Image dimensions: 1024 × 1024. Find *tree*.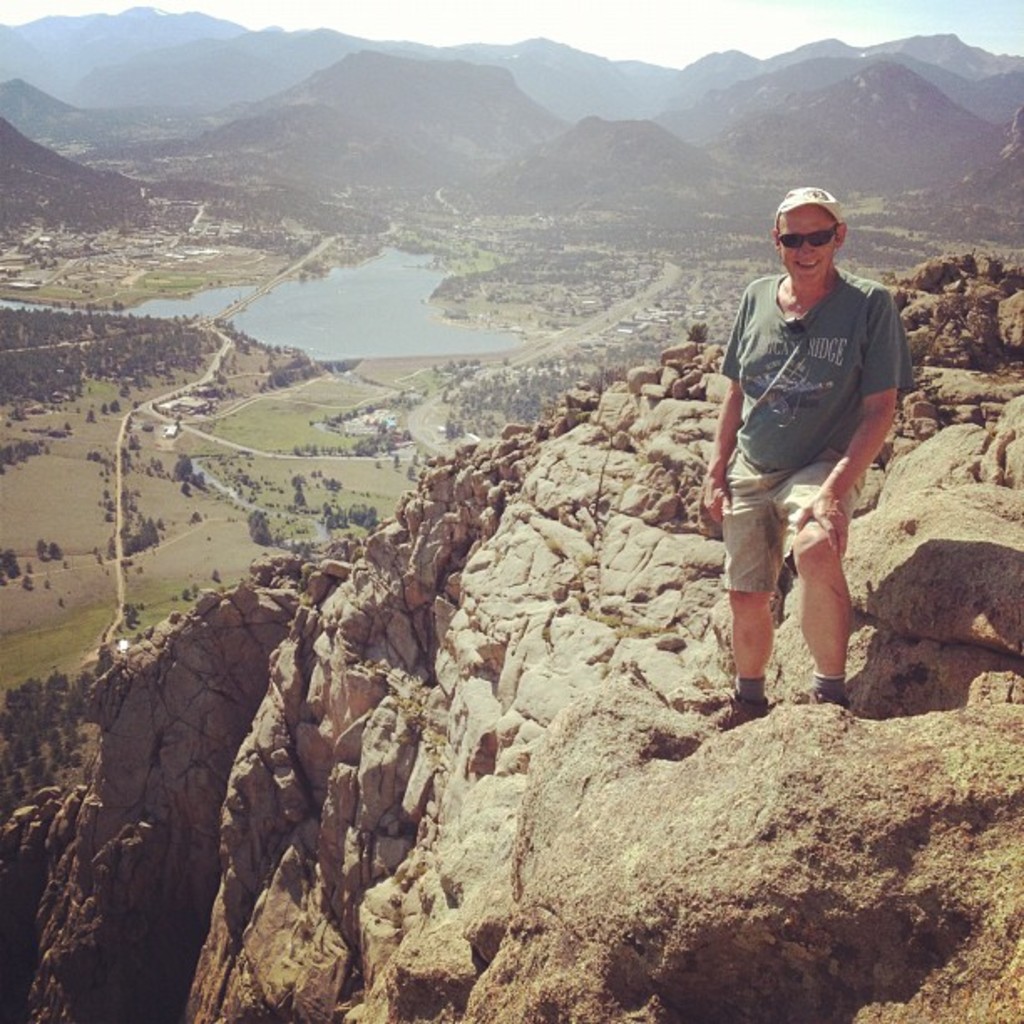
289/467/392/527.
